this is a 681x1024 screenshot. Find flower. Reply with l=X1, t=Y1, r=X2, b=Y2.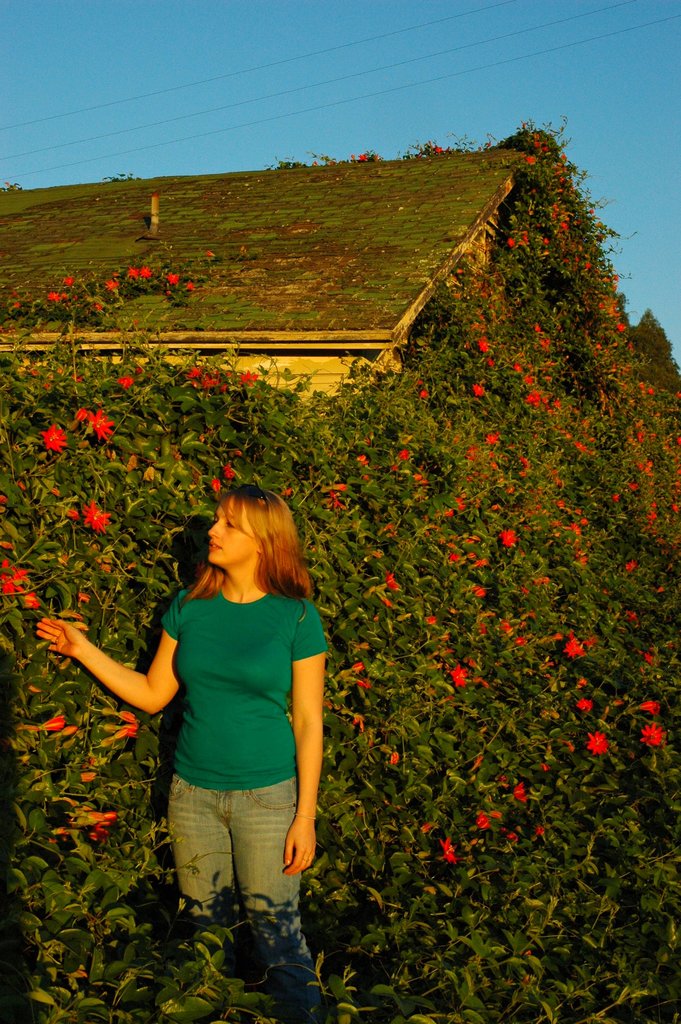
l=106, t=717, r=141, b=748.
